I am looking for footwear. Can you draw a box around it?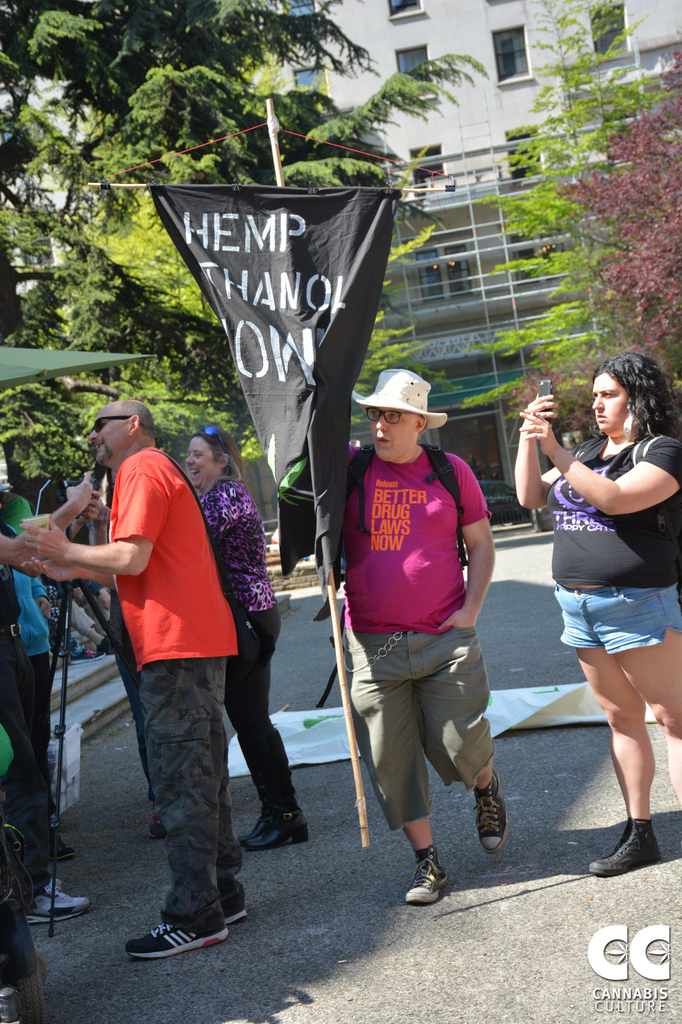
Sure, the bounding box is {"left": 23, "top": 876, "right": 88, "bottom": 922}.
